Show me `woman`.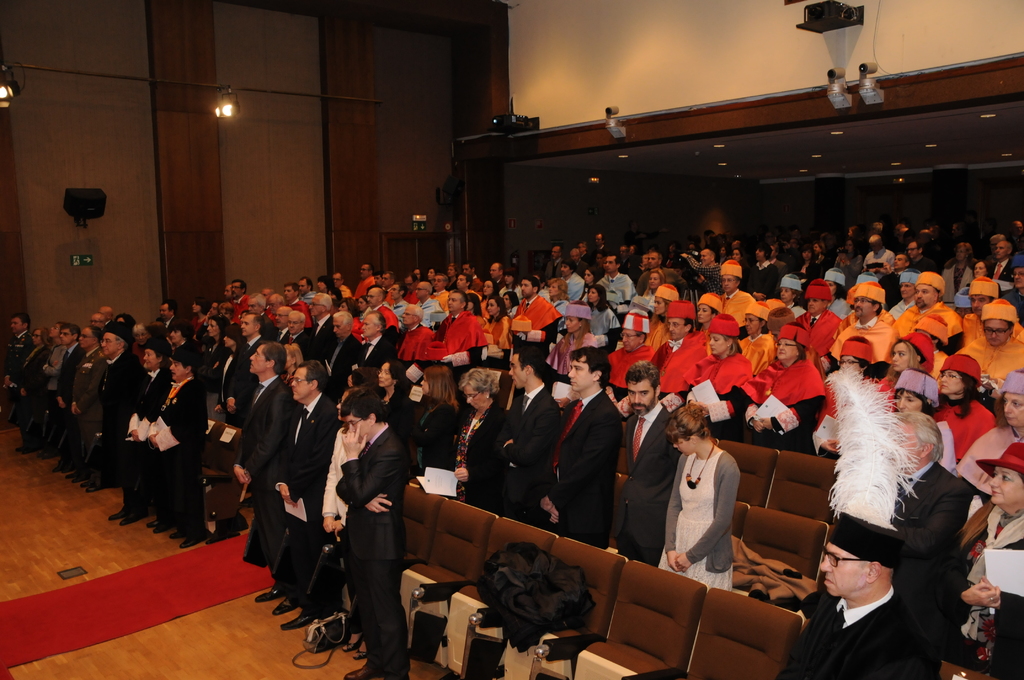
`woman` is here: region(447, 366, 508, 516).
